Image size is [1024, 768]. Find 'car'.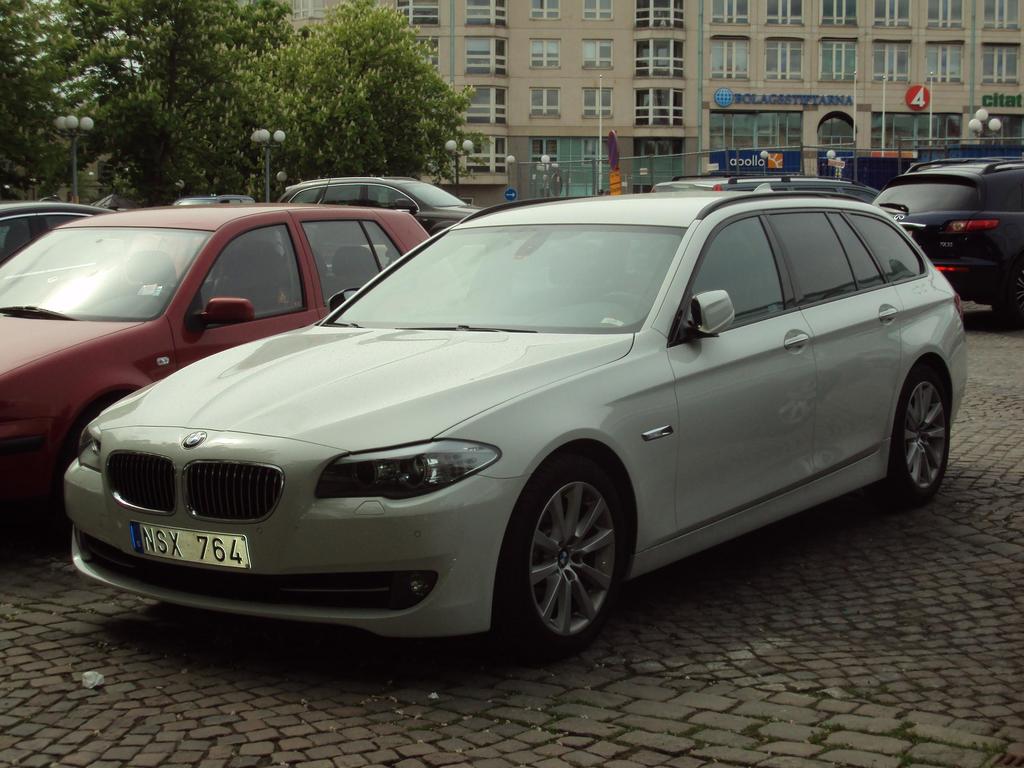
BBox(0, 192, 117, 266).
